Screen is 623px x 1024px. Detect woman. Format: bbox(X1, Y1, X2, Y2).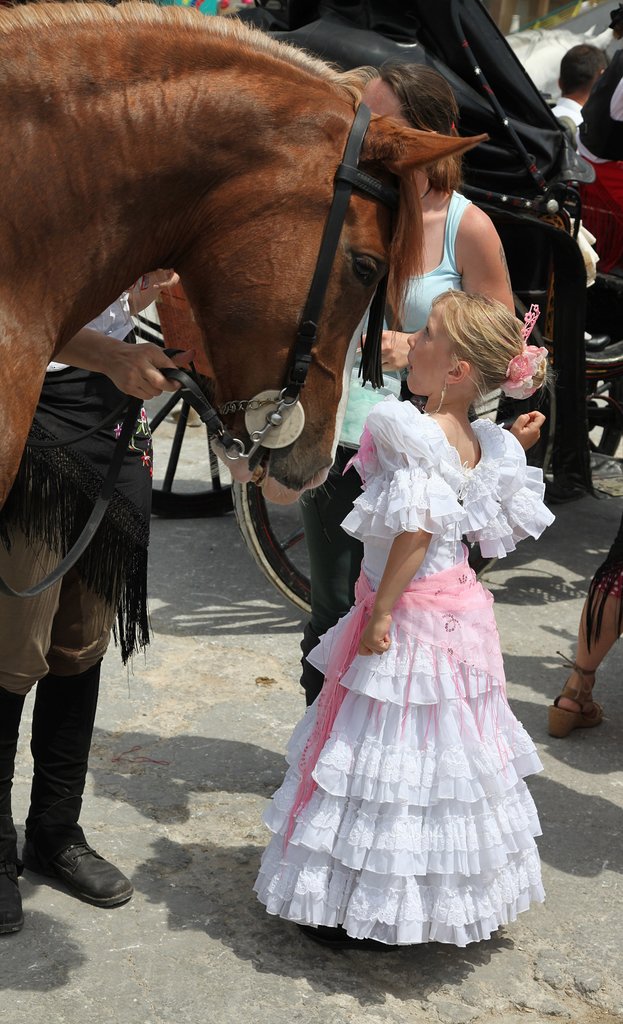
bbox(298, 50, 514, 715).
